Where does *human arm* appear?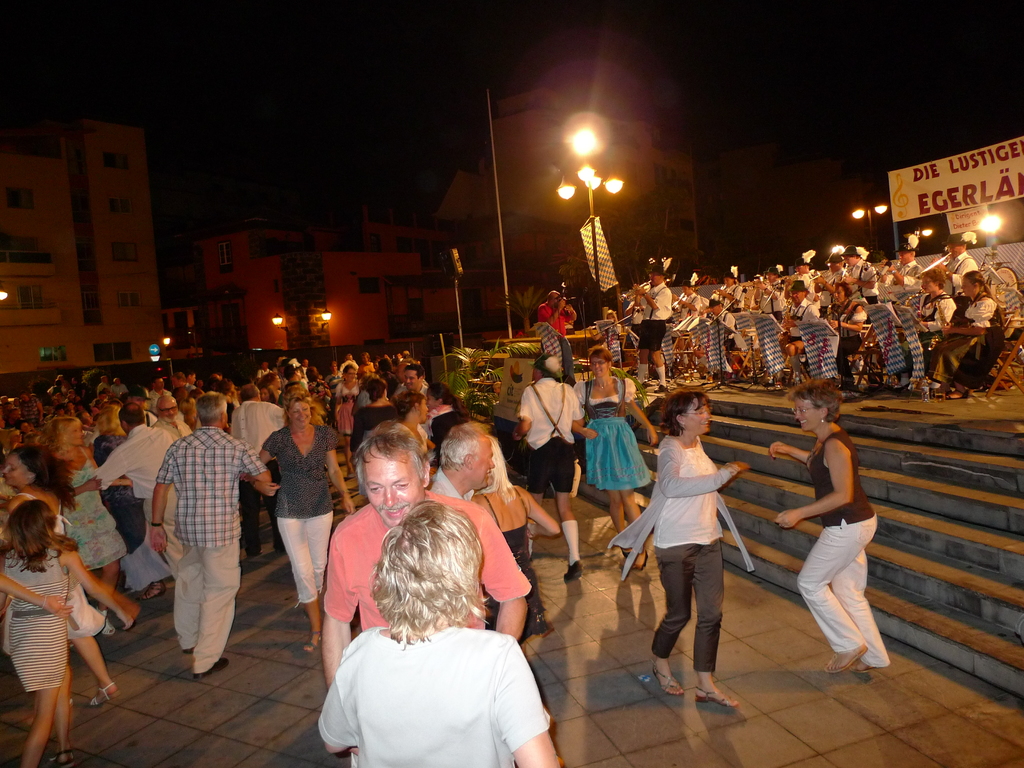
Appears at {"left": 0, "top": 572, "right": 77, "bottom": 616}.
